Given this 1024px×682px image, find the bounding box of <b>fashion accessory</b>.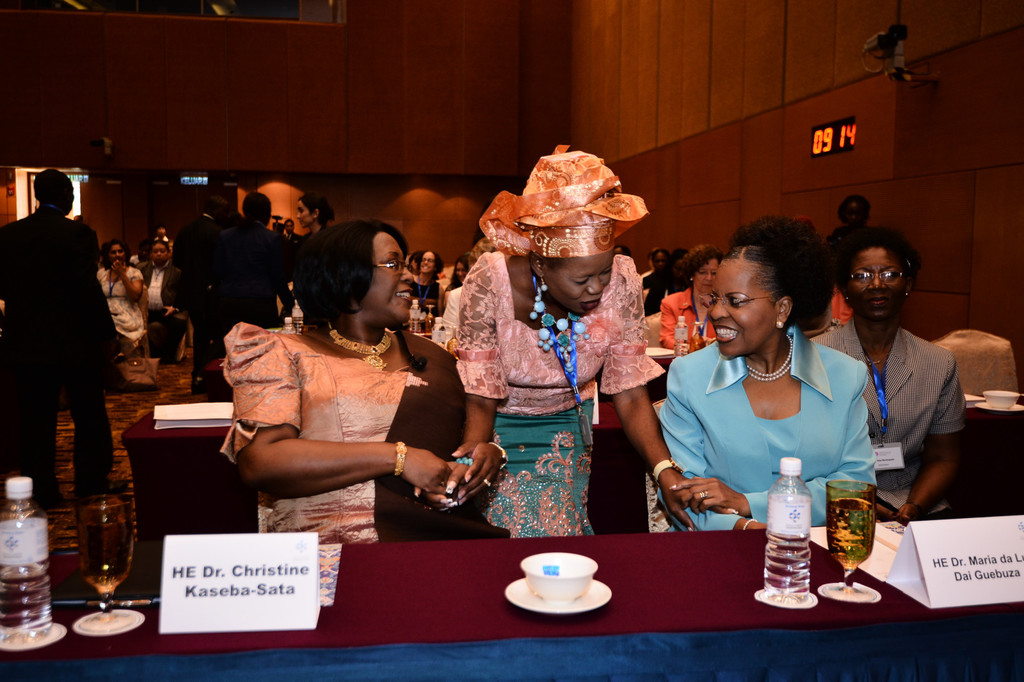
Rect(525, 273, 596, 452).
